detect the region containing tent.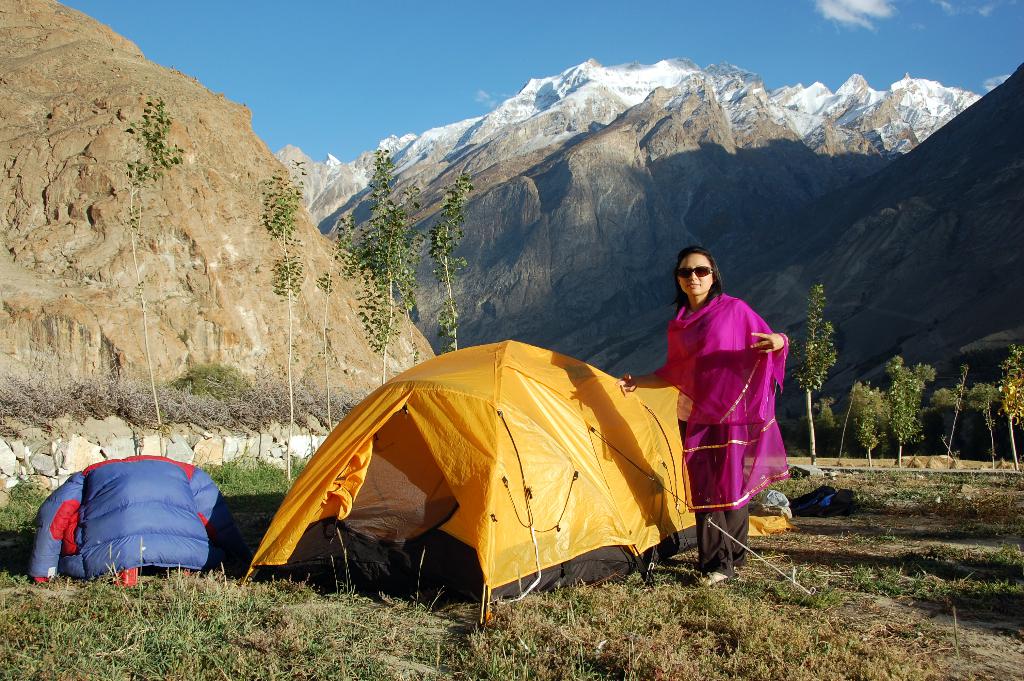
27:447:237:592.
